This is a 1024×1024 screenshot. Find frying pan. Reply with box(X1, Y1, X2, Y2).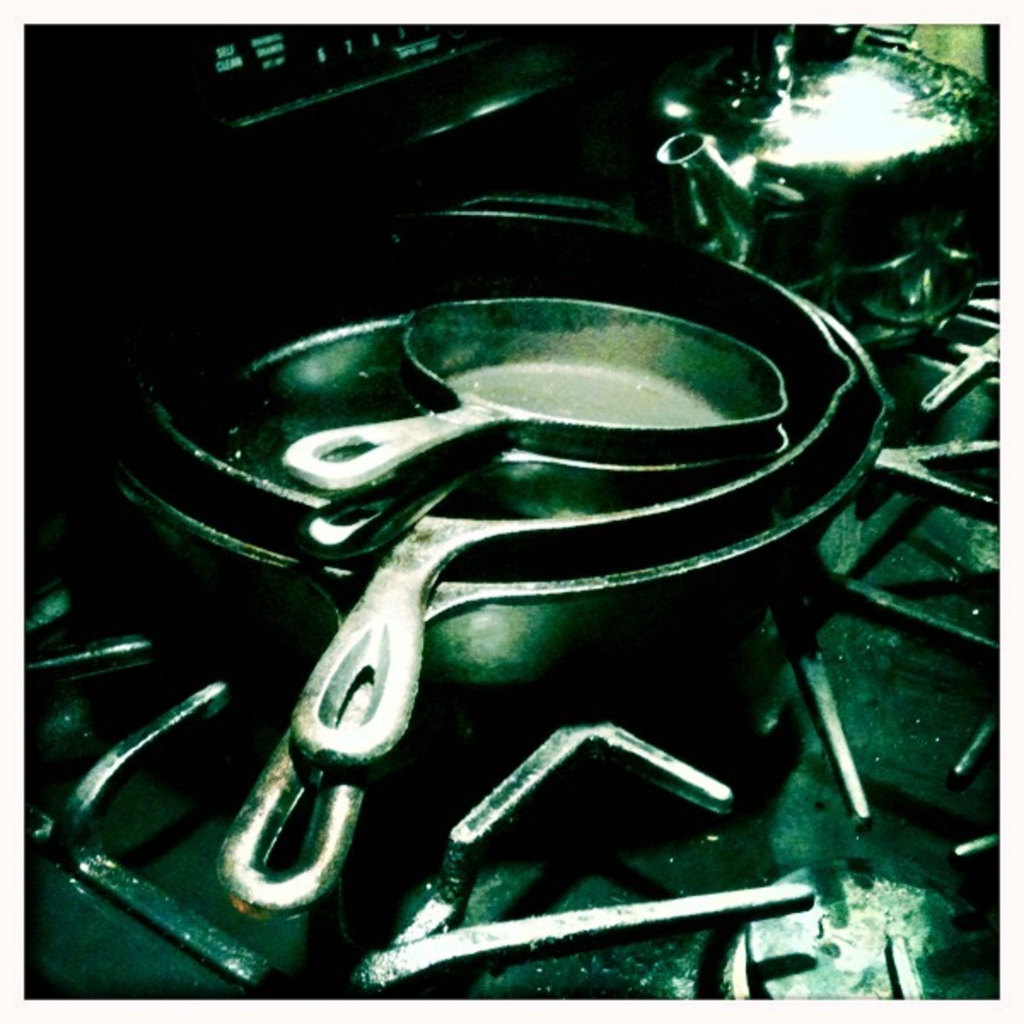
box(290, 360, 792, 563).
